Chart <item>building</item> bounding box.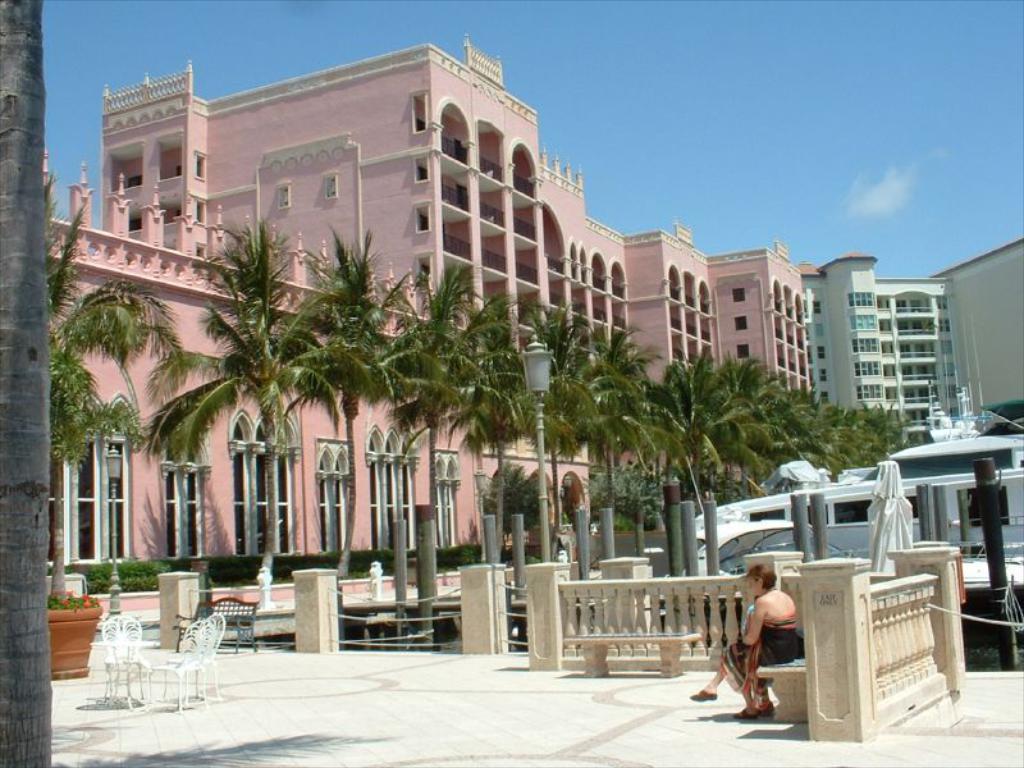
Charted: 795:253:959:447.
